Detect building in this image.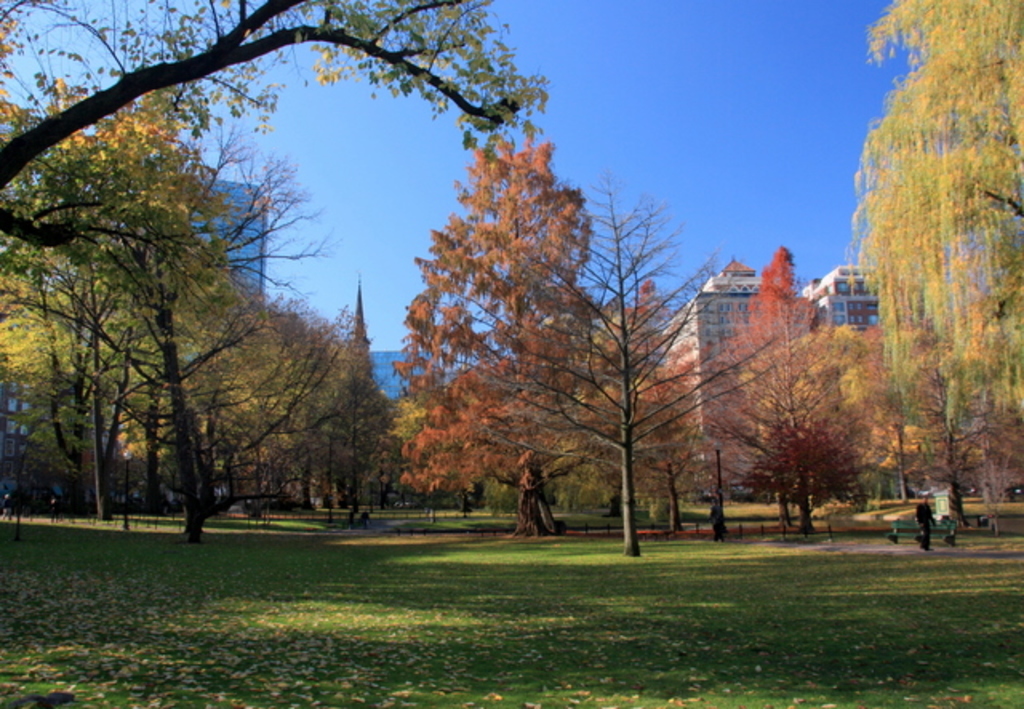
Detection: [x1=195, y1=179, x2=270, y2=298].
